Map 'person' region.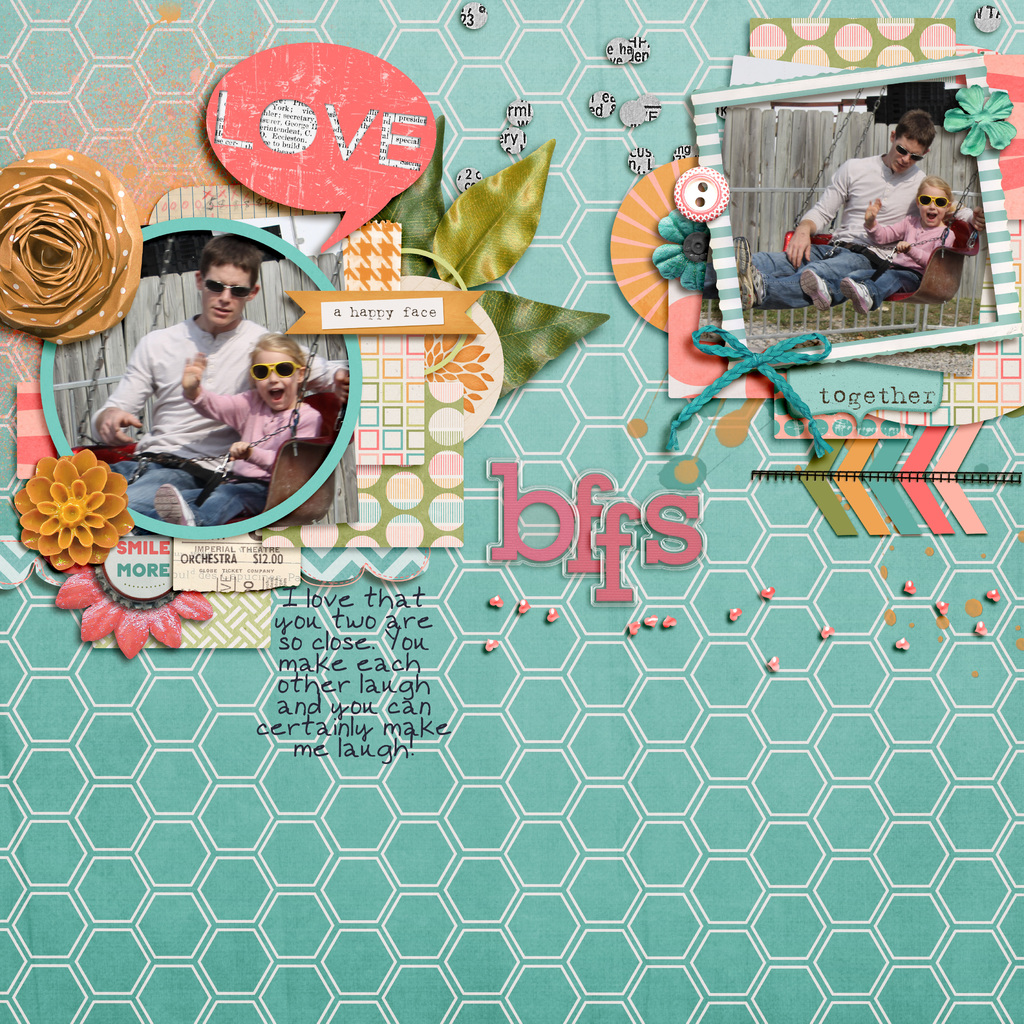
Mapped to region(154, 332, 331, 528).
